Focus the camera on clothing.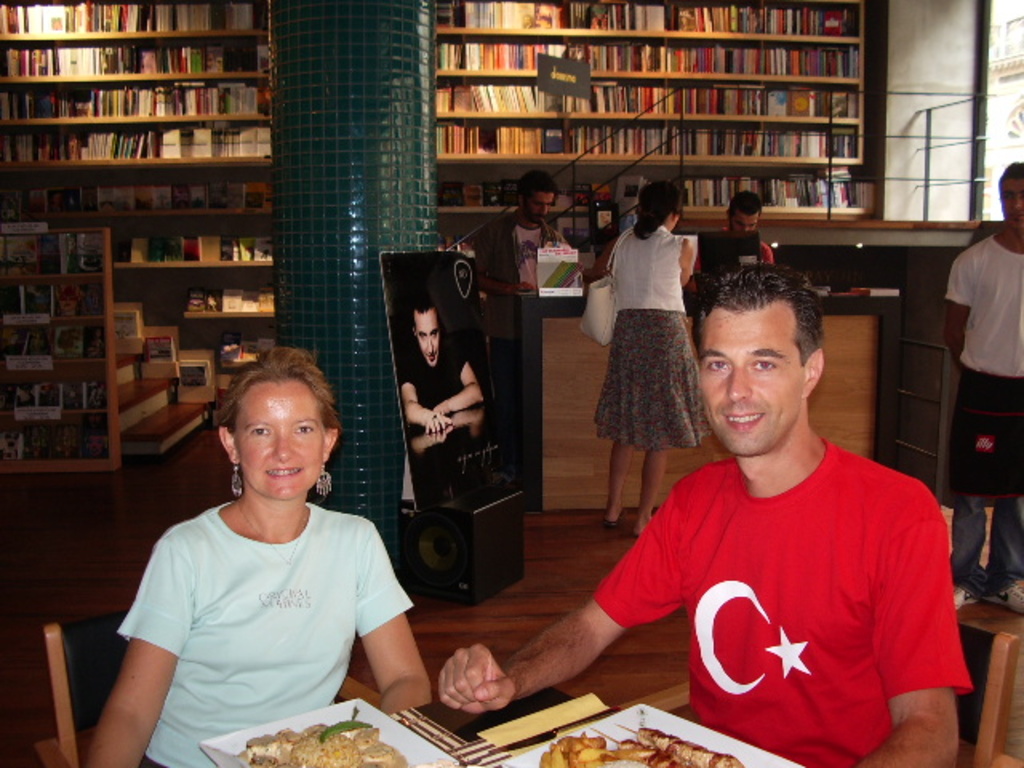
Focus region: {"left": 394, "top": 341, "right": 466, "bottom": 410}.
